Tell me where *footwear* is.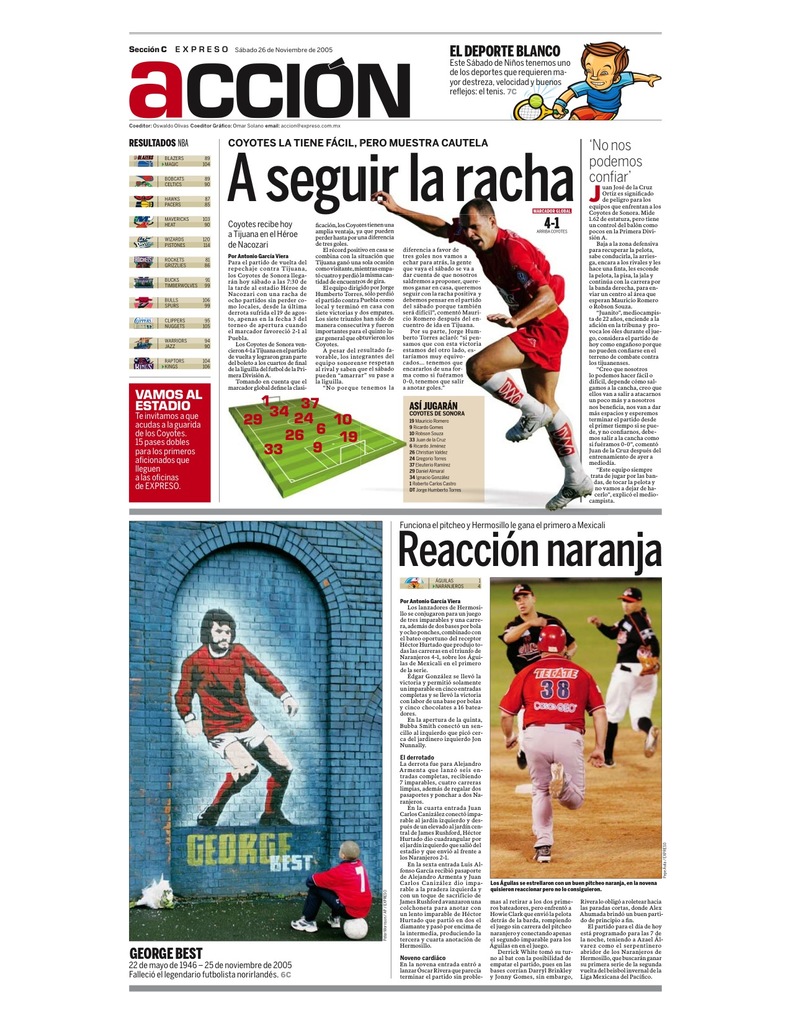
*footwear* is at [548,762,563,796].
